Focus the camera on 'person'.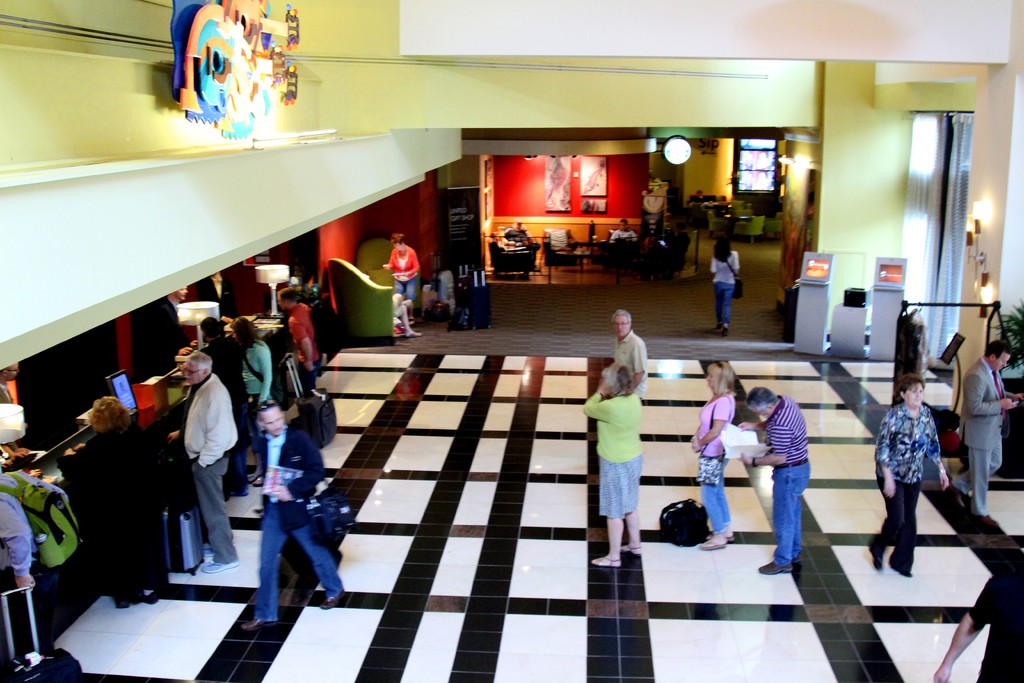
Focus region: [x1=690, y1=362, x2=735, y2=548].
